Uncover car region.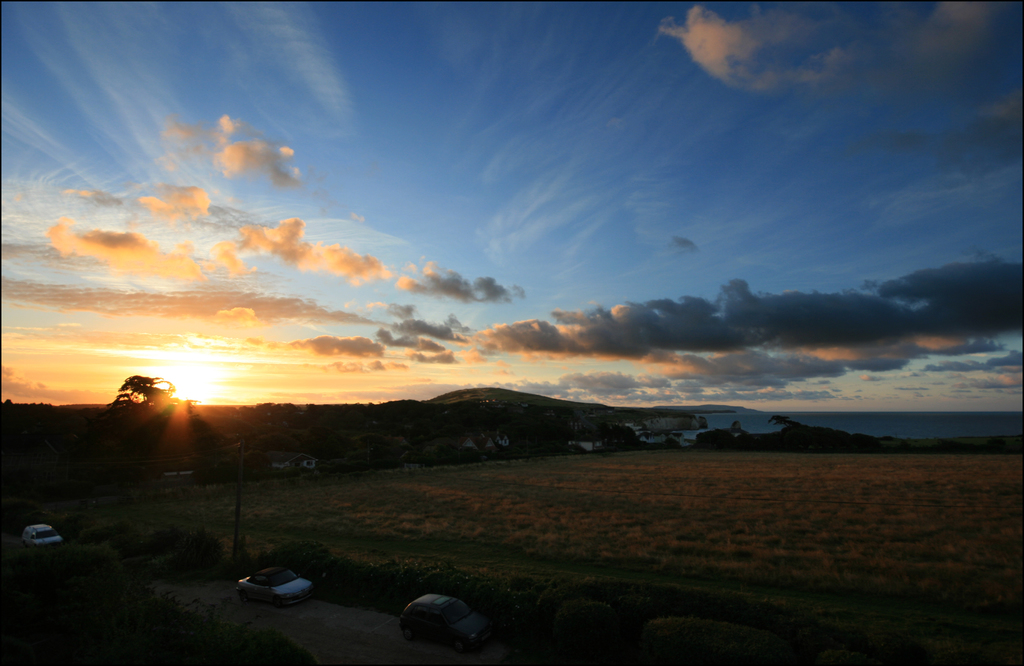
Uncovered: 398:594:488:651.
